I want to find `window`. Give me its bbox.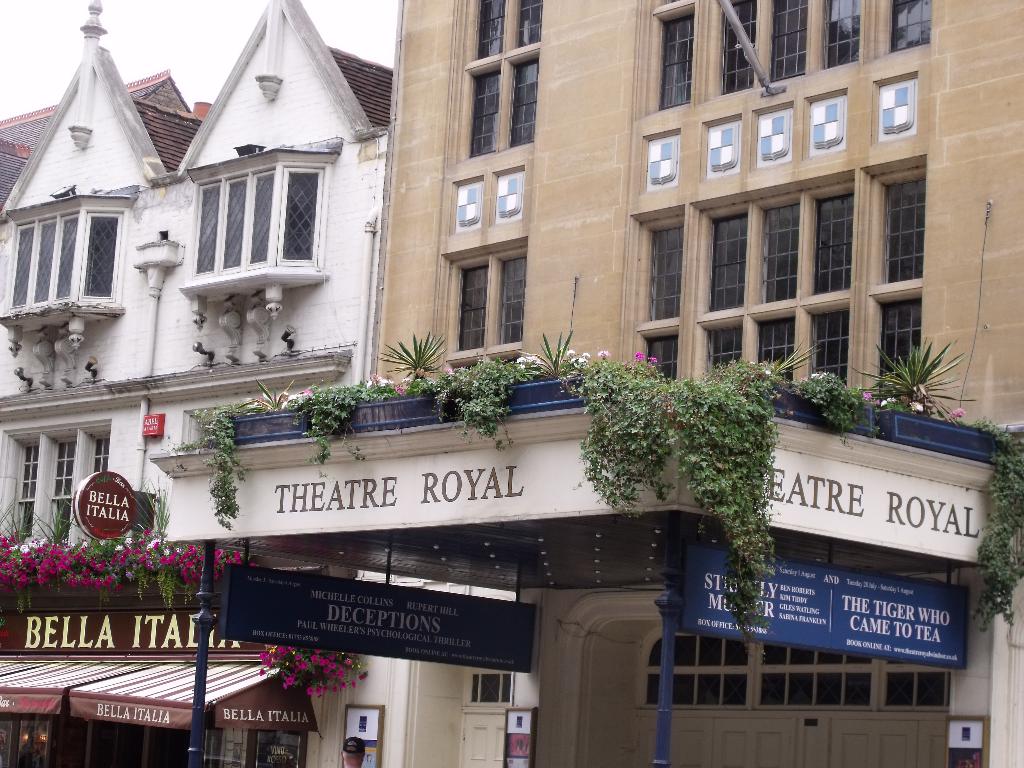
bbox(620, 148, 931, 406).
